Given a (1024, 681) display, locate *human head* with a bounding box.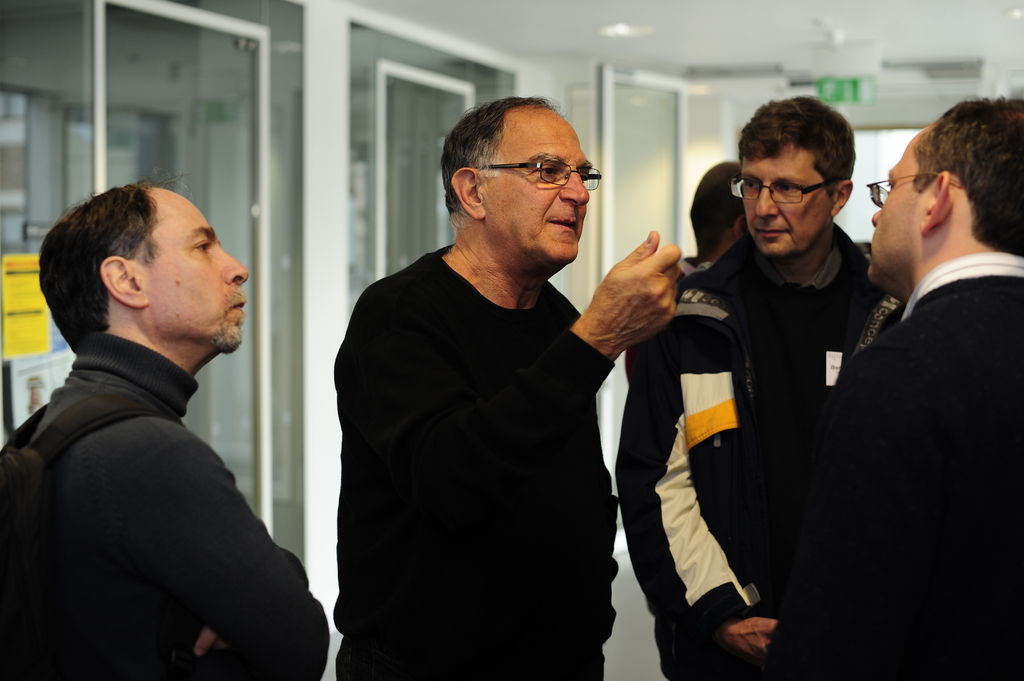
Located: 438/95/591/276.
